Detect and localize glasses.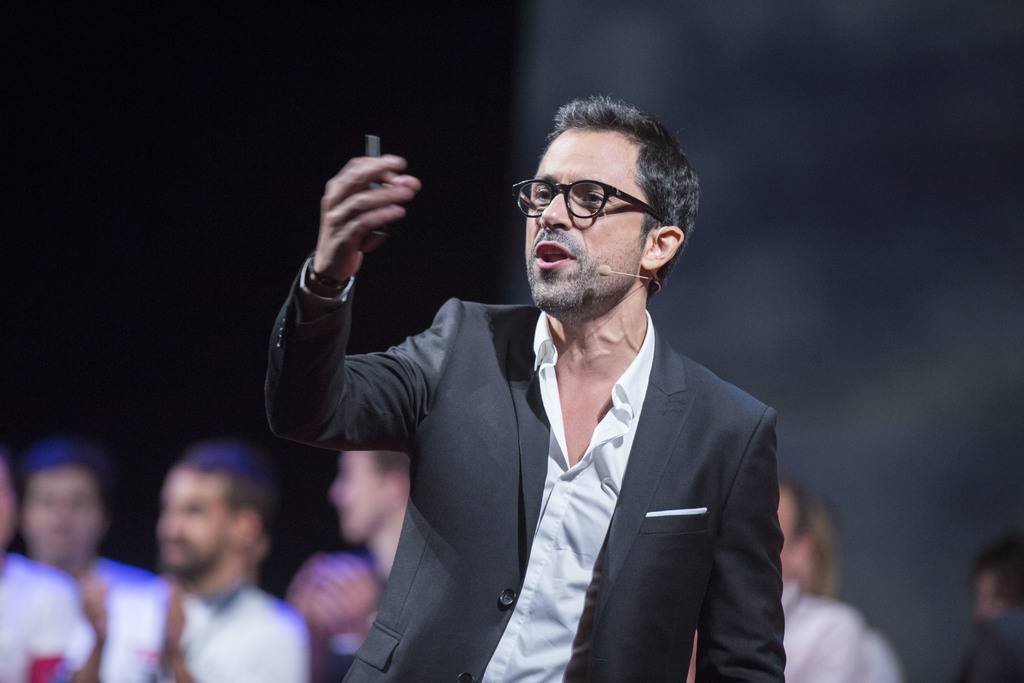
Localized at 509:175:673:226.
